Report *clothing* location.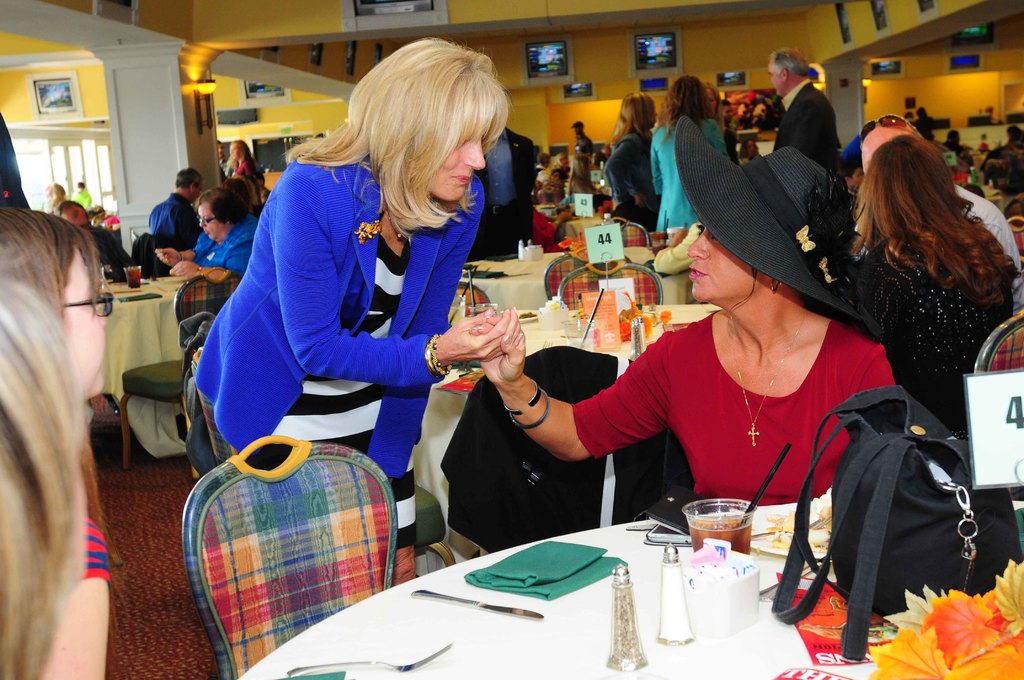
Report: select_region(99, 207, 125, 229).
